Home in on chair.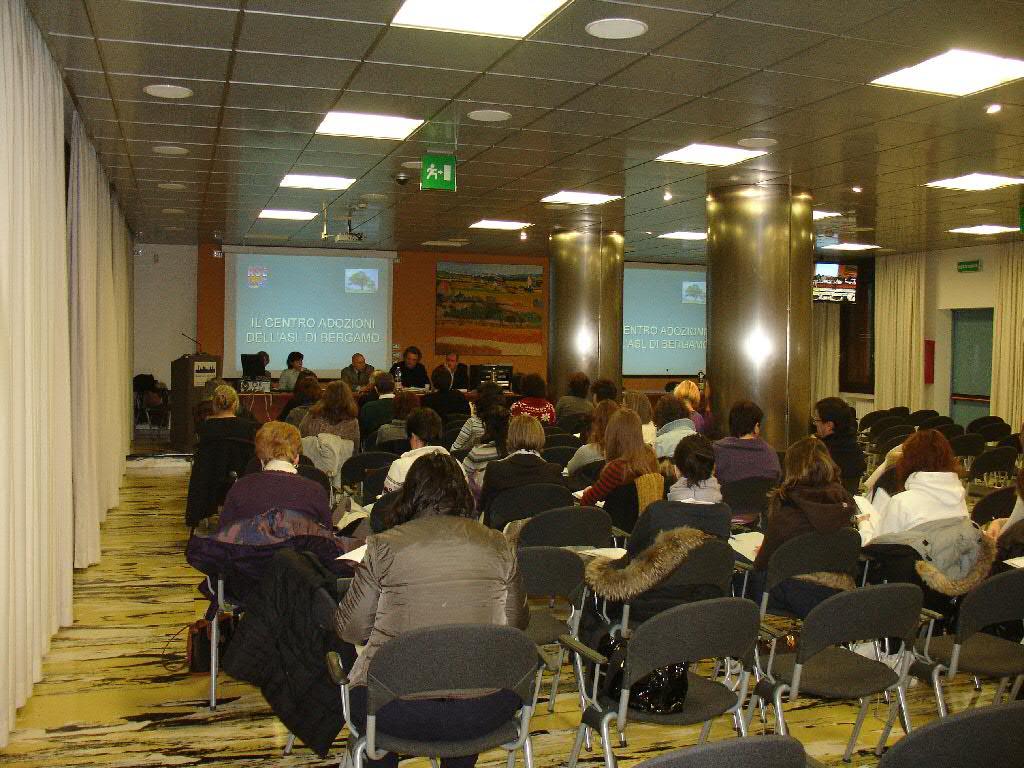
Homed in at Rect(437, 412, 465, 453).
